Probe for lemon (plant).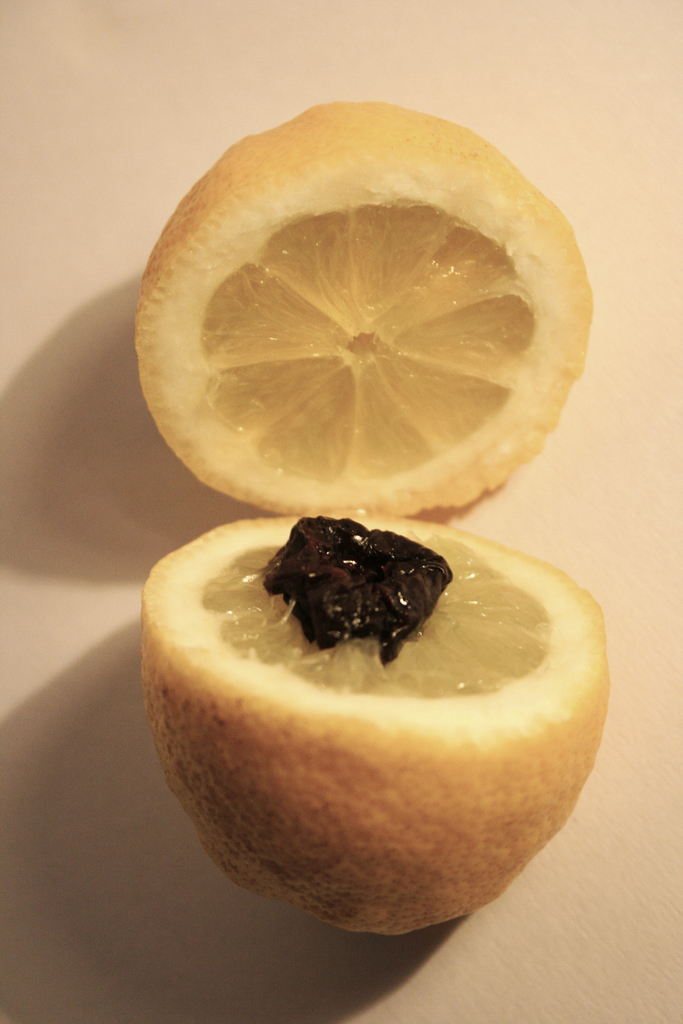
Probe result: box(141, 519, 608, 937).
